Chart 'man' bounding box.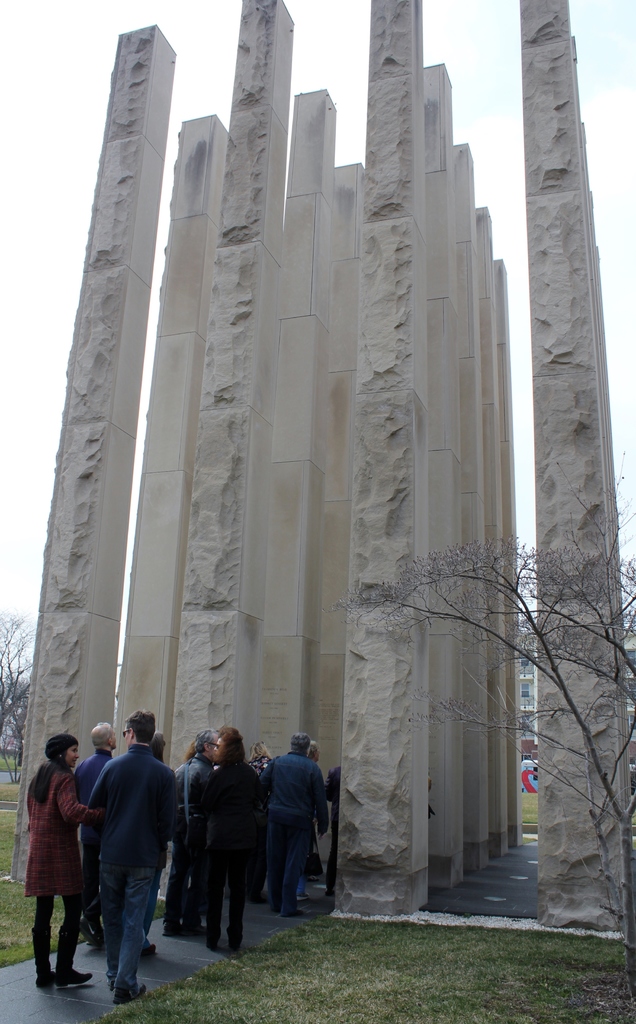
Charted: {"x1": 325, "y1": 765, "x2": 341, "y2": 904}.
